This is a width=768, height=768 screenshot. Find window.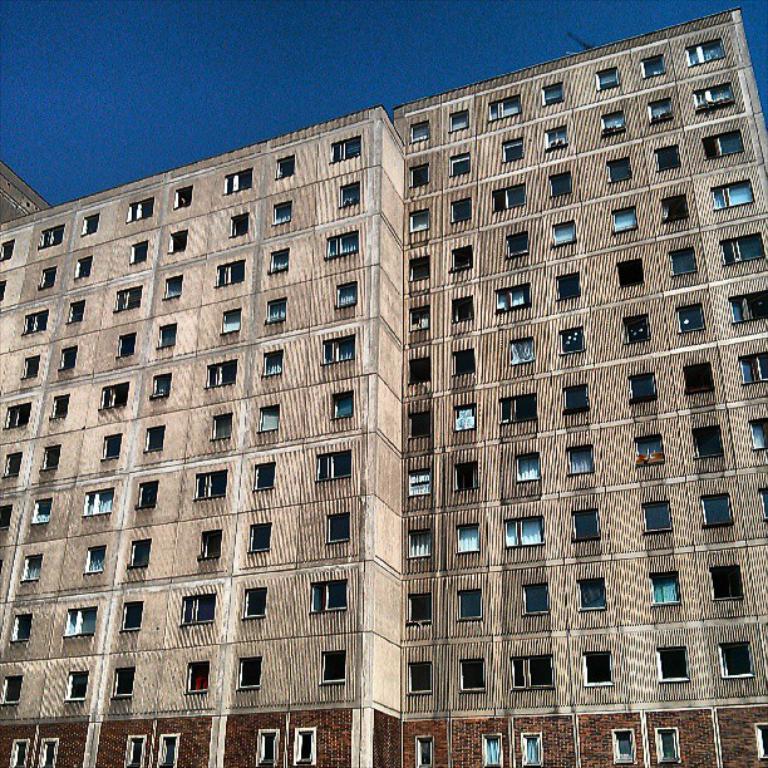
Bounding box: box=[418, 735, 434, 767].
